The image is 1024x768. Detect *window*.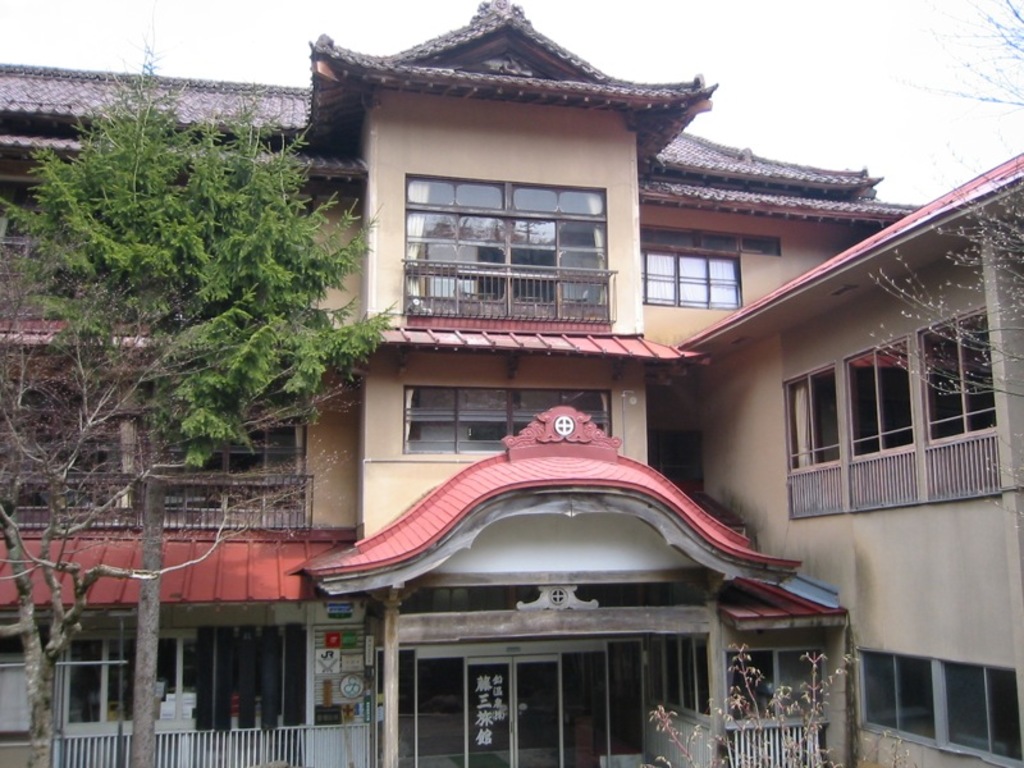
Detection: detection(640, 247, 737, 307).
